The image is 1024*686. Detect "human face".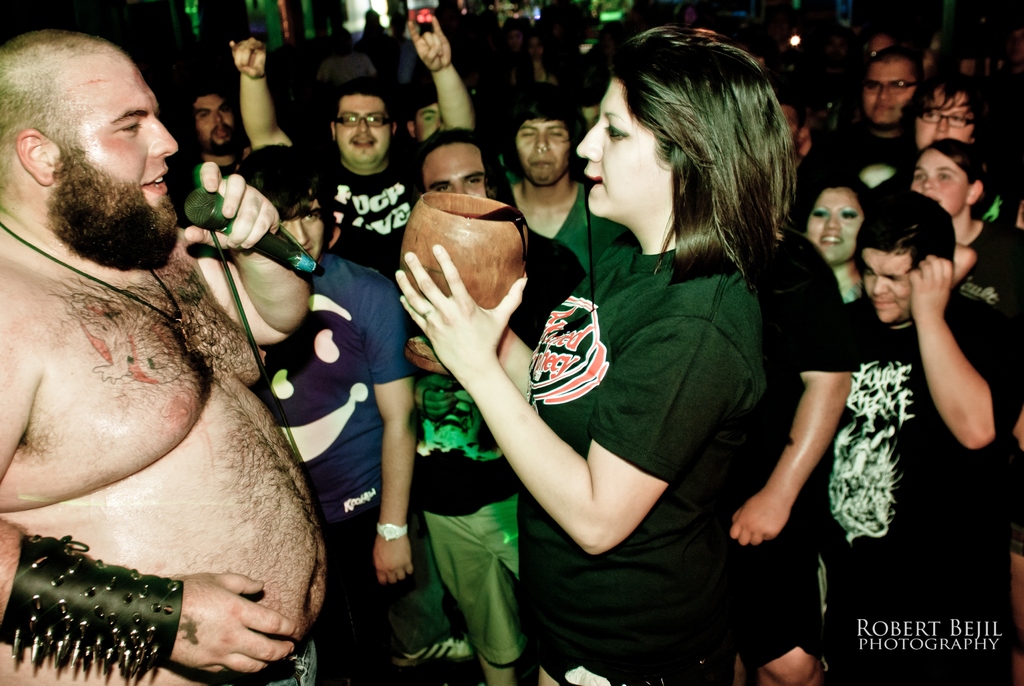
Detection: detection(66, 59, 176, 258).
